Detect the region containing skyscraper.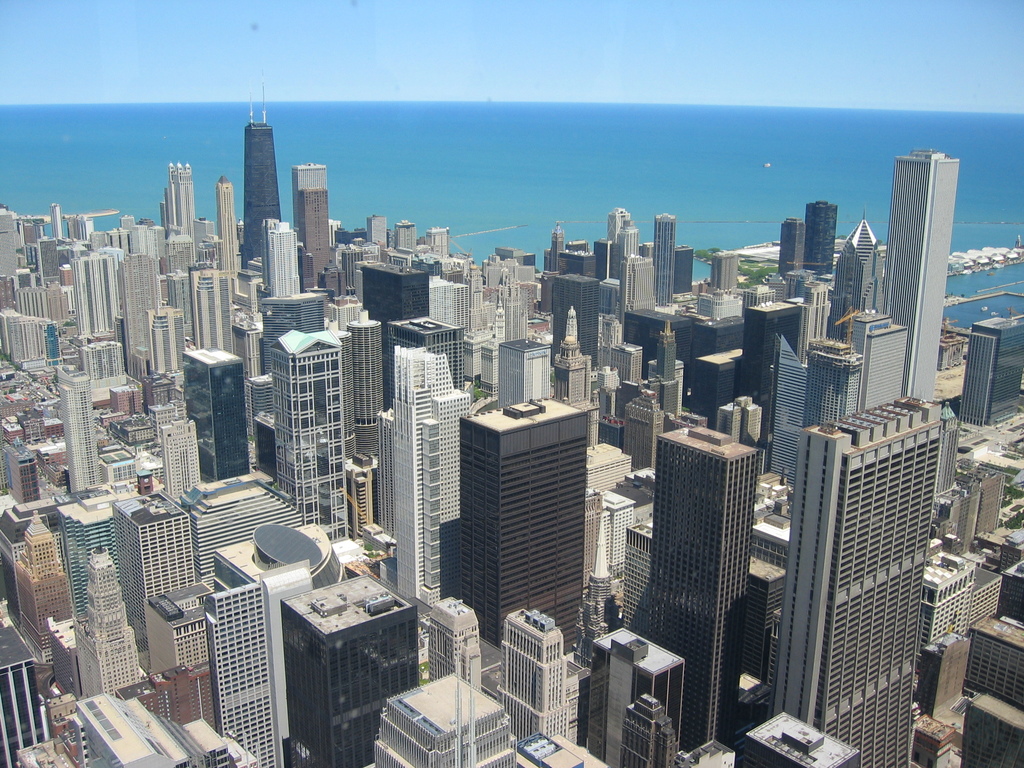
x1=261 y1=208 x2=294 y2=297.
